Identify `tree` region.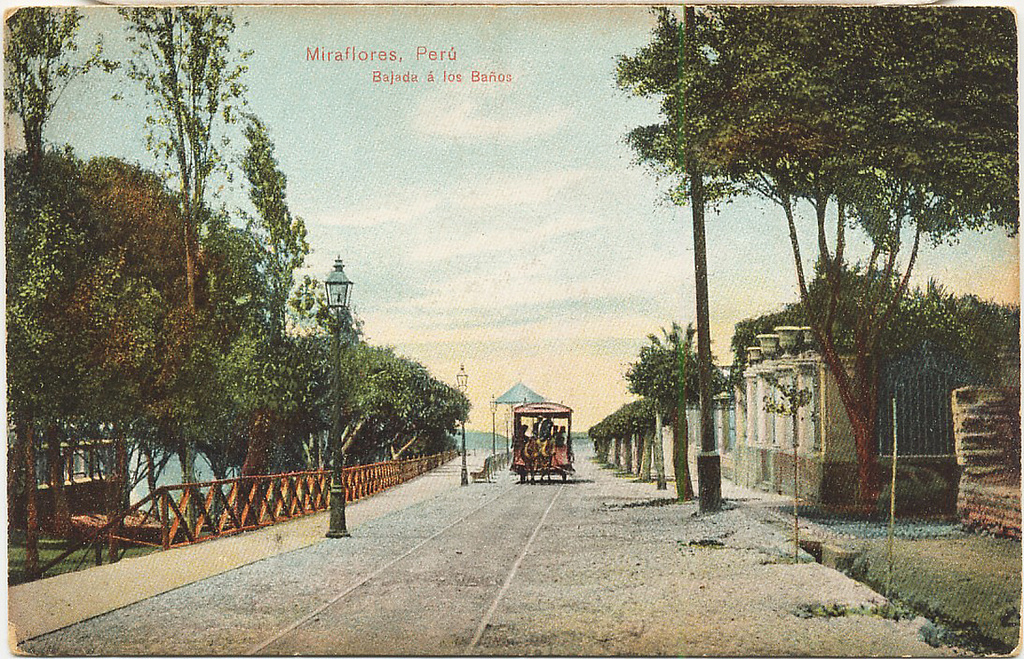
Region: x1=395, y1=358, x2=461, y2=444.
